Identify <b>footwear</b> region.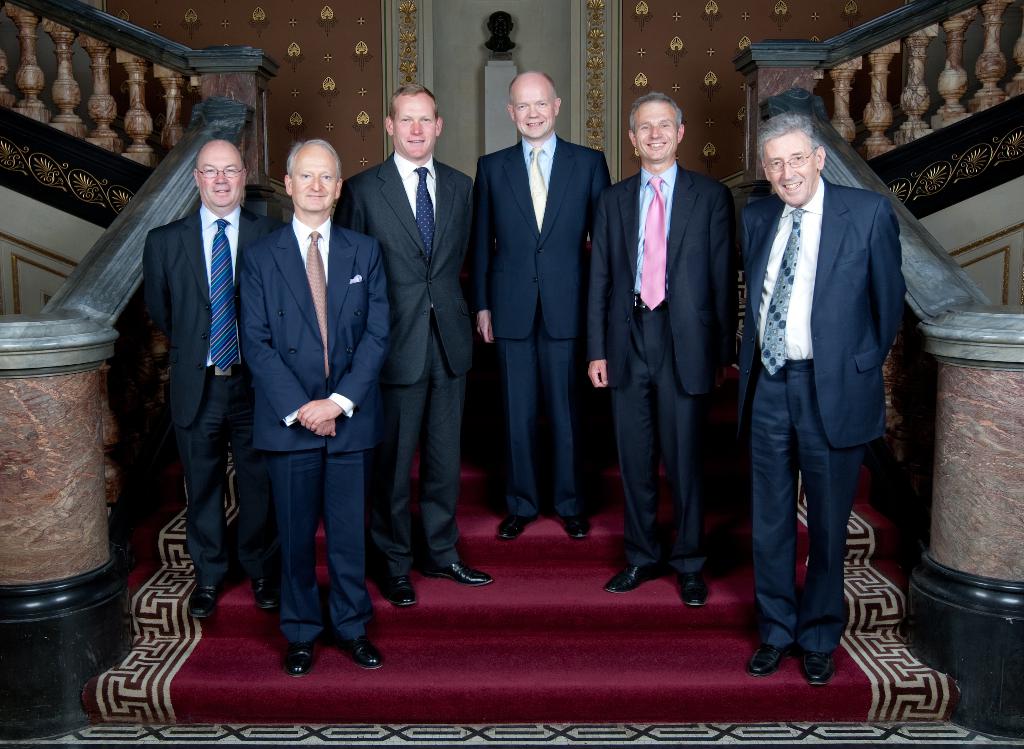
Region: {"left": 796, "top": 642, "right": 833, "bottom": 688}.
